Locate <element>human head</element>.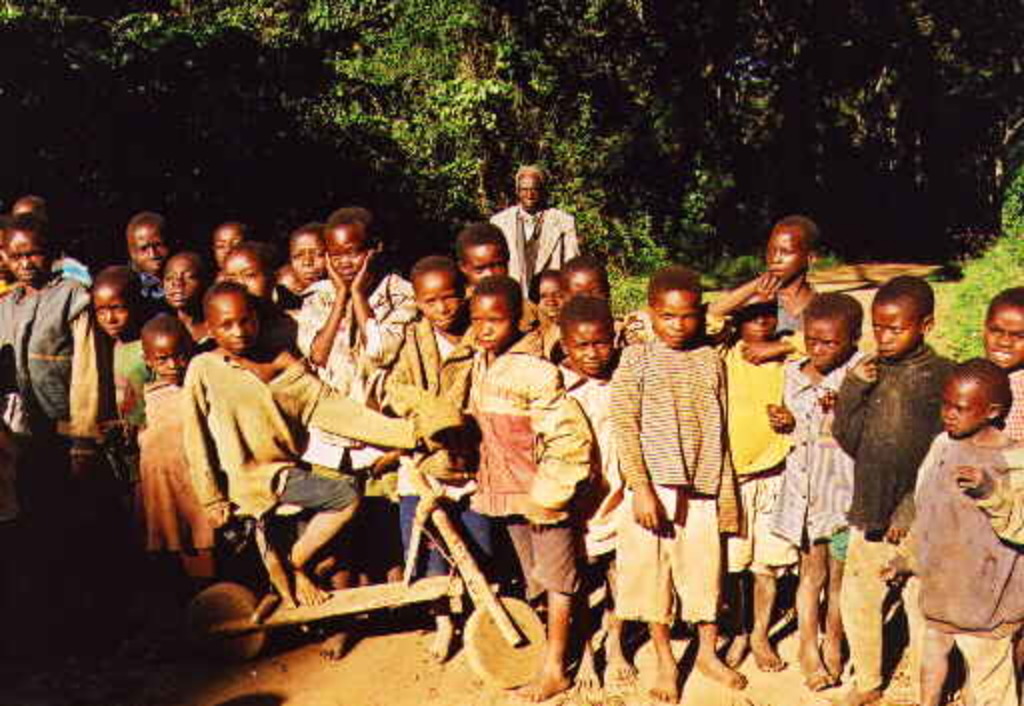
Bounding box: region(156, 246, 216, 308).
